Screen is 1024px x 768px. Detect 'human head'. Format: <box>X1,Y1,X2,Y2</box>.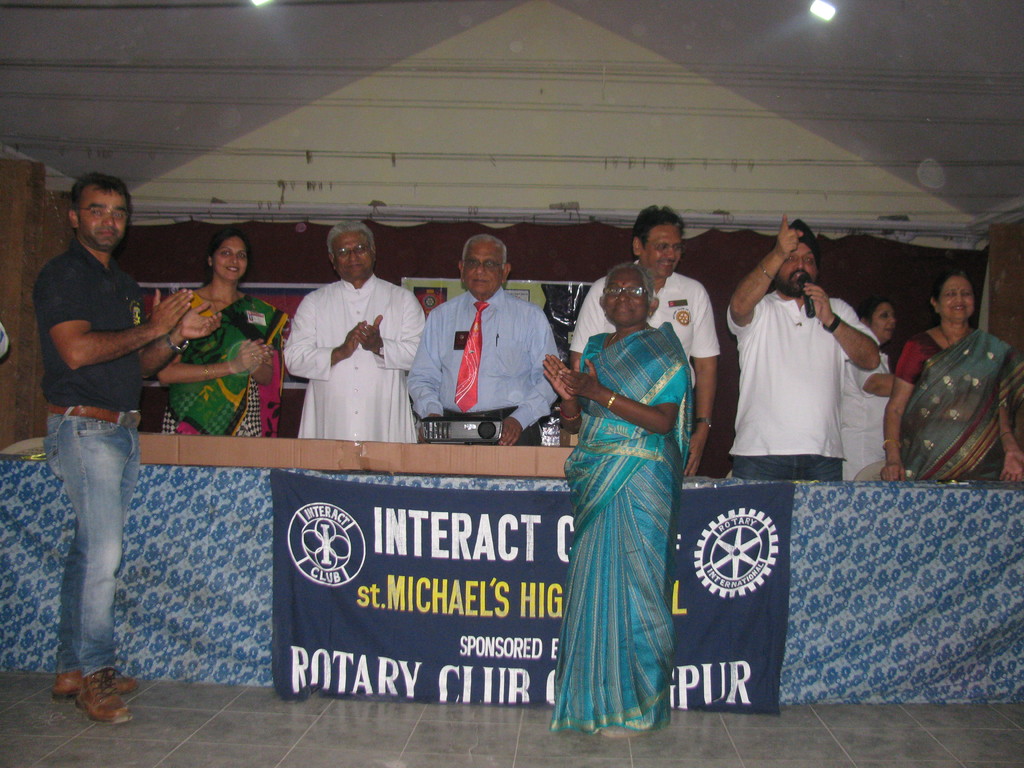
<box>930,268,982,323</box>.
